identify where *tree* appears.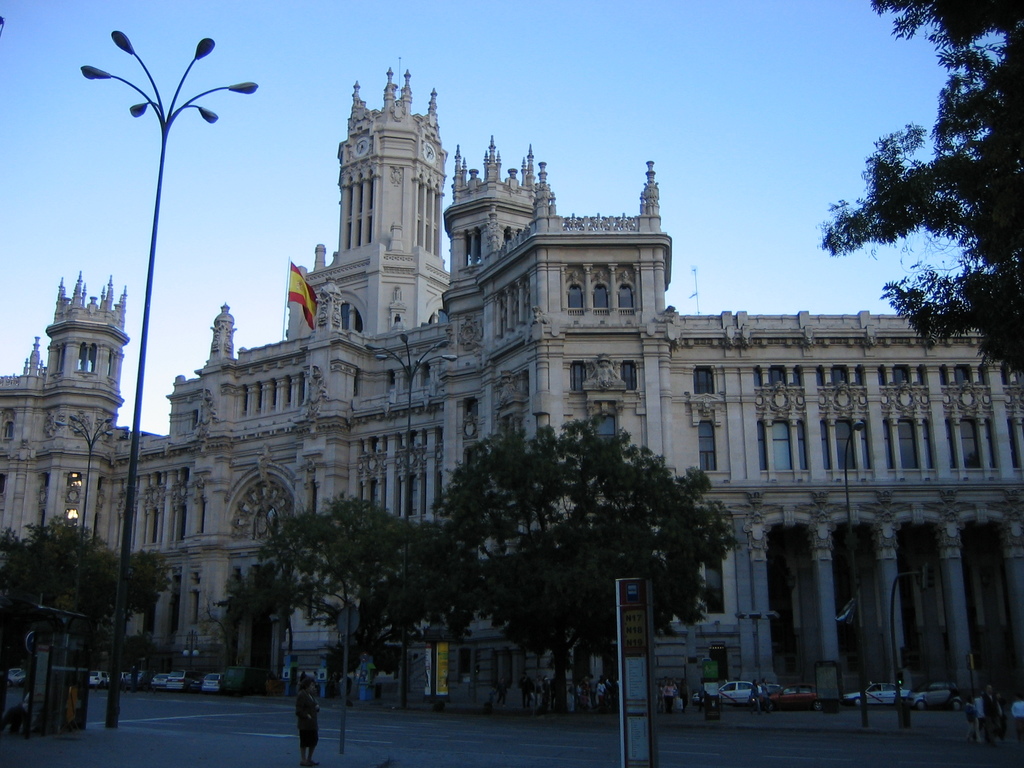
Appears at {"left": 824, "top": 0, "right": 1023, "bottom": 373}.
